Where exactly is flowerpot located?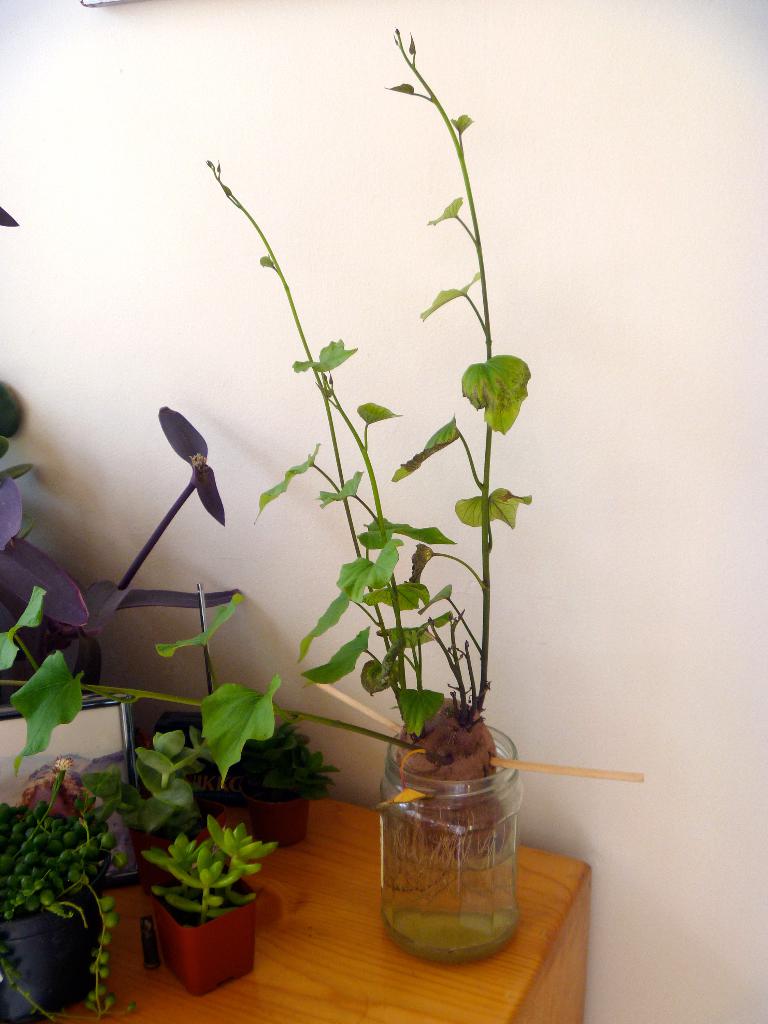
Its bounding box is locate(0, 886, 99, 1016).
